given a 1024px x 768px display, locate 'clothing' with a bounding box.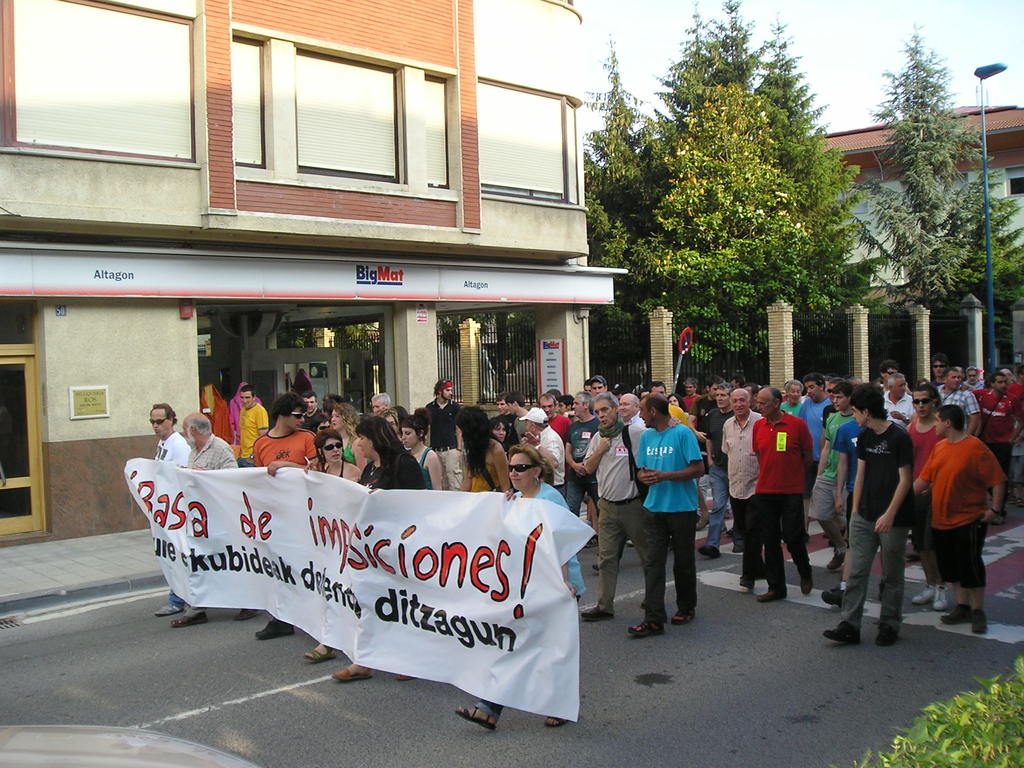
Located: box(852, 429, 915, 518).
